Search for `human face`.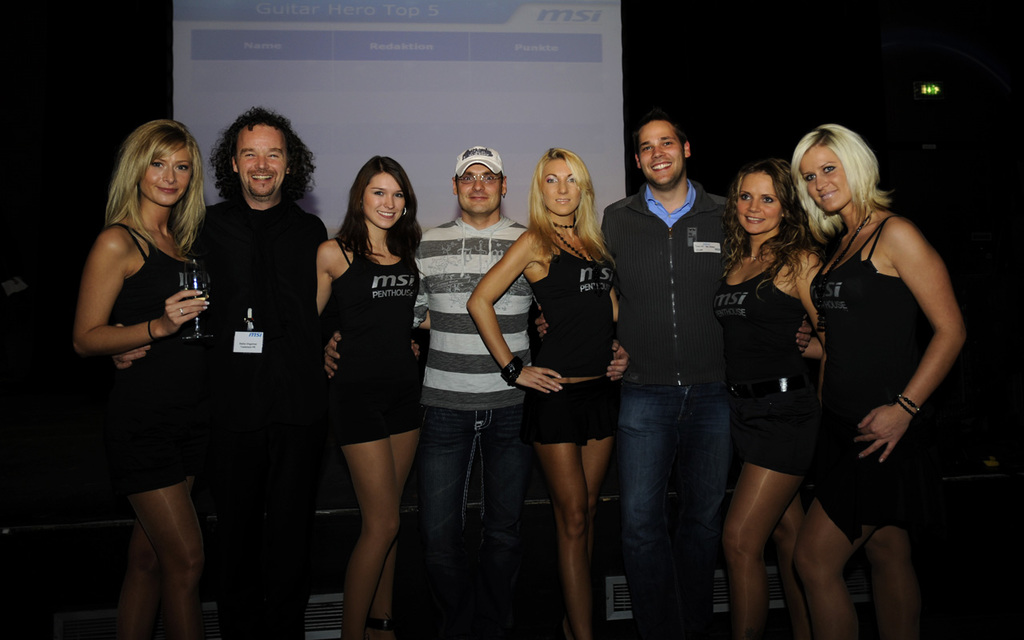
Found at [x1=364, y1=172, x2=409, y2=228].
